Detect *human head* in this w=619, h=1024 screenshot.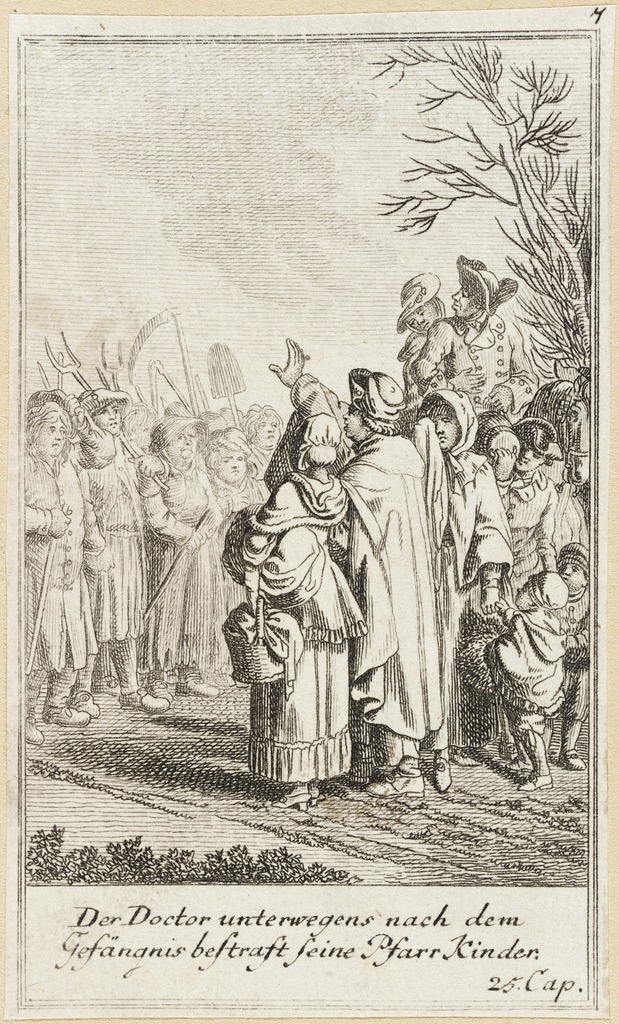
Detection: locate(483, 419, 526, 486).
